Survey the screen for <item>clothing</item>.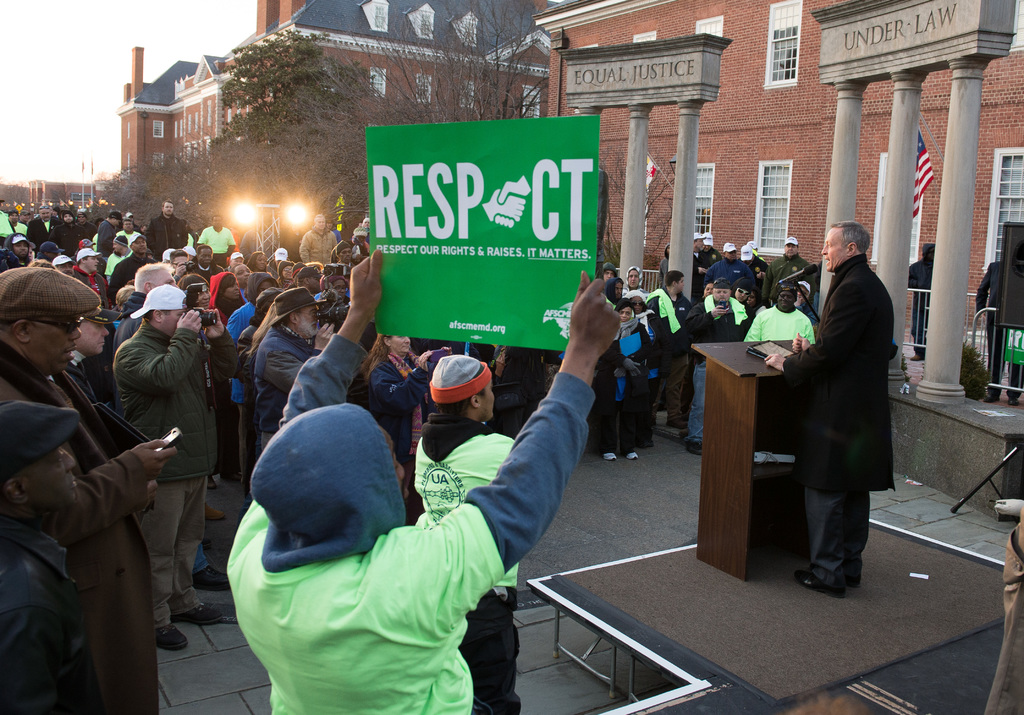
Survey found: 797,294,818,326.
